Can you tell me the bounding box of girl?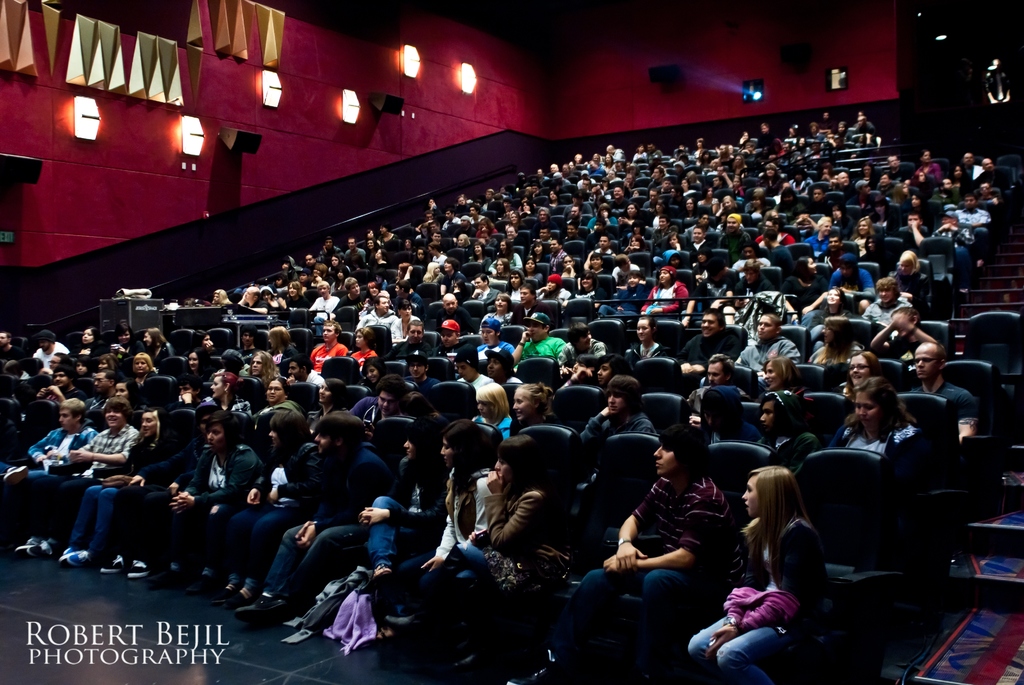
left=562, top=268, right=605, bottom=309.
